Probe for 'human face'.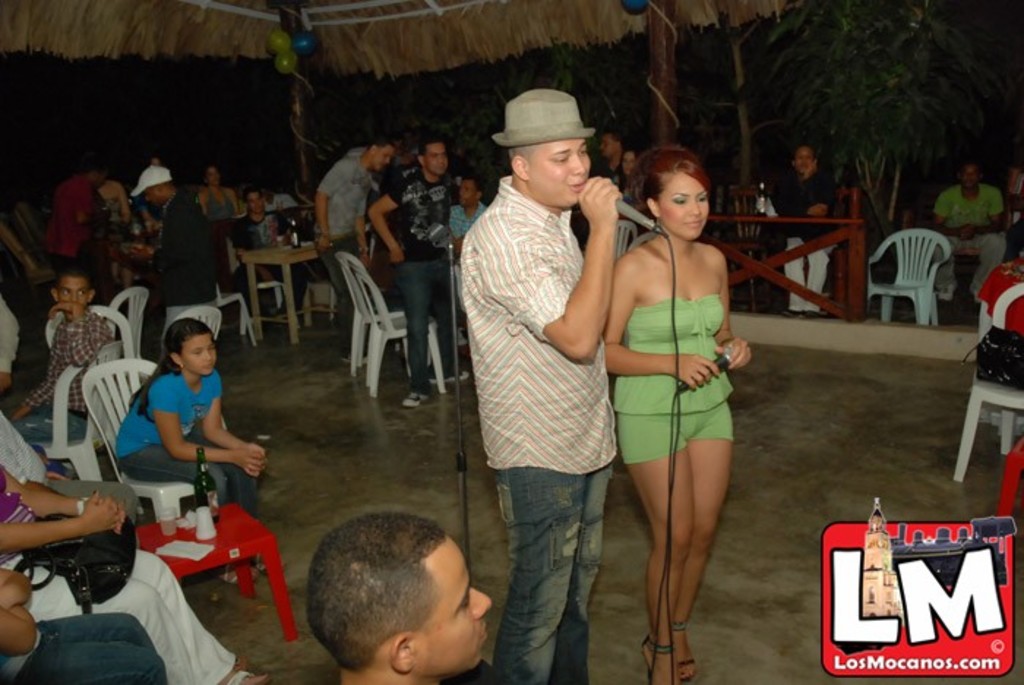
Probe result: {"x1": 181, "y1": 334, "x2": 218, "y2": 378}.
